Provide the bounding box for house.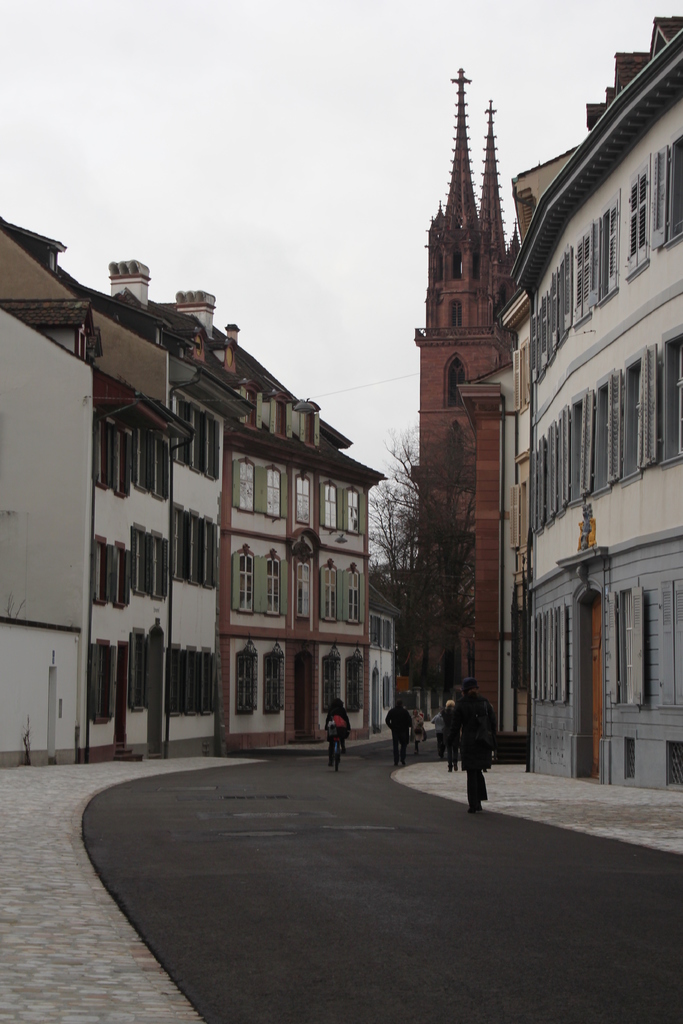
[left=103, top=248, right=248, bottom=750].
